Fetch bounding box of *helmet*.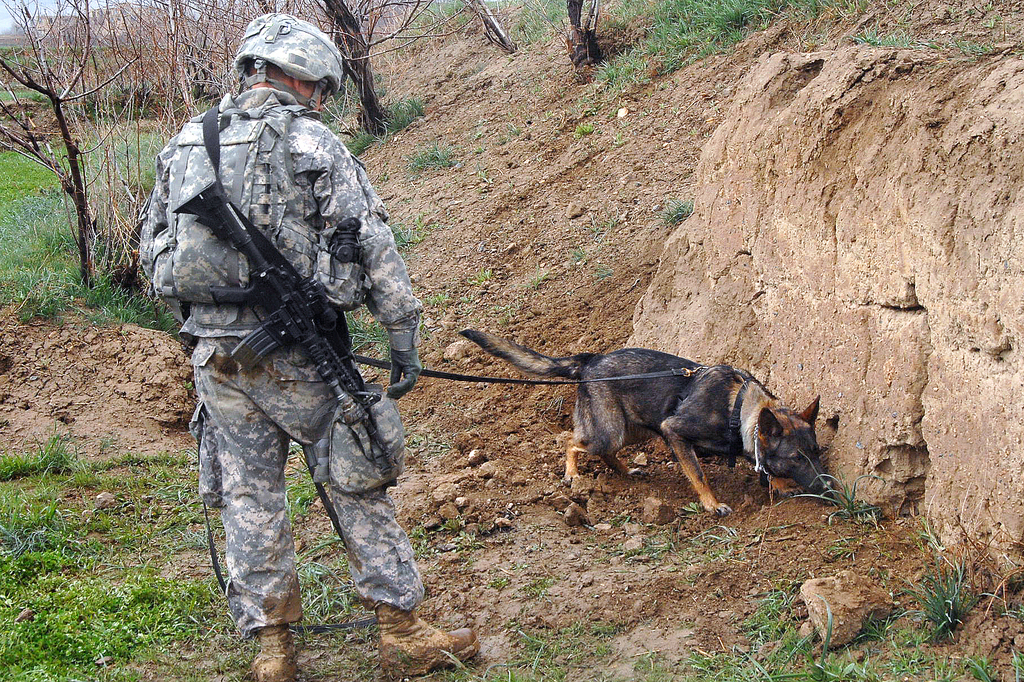
Bbox: x1=214, y1=24, x2=340, y2=107.
